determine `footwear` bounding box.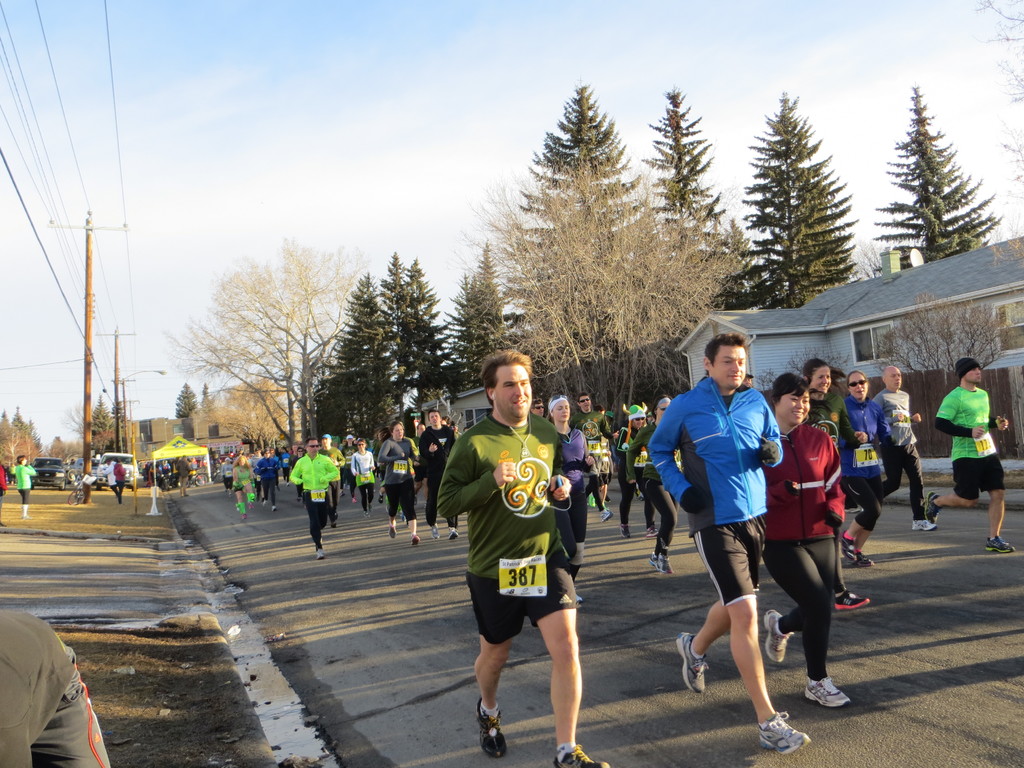
Determined: bbox=(646, 525, 659, 540).
